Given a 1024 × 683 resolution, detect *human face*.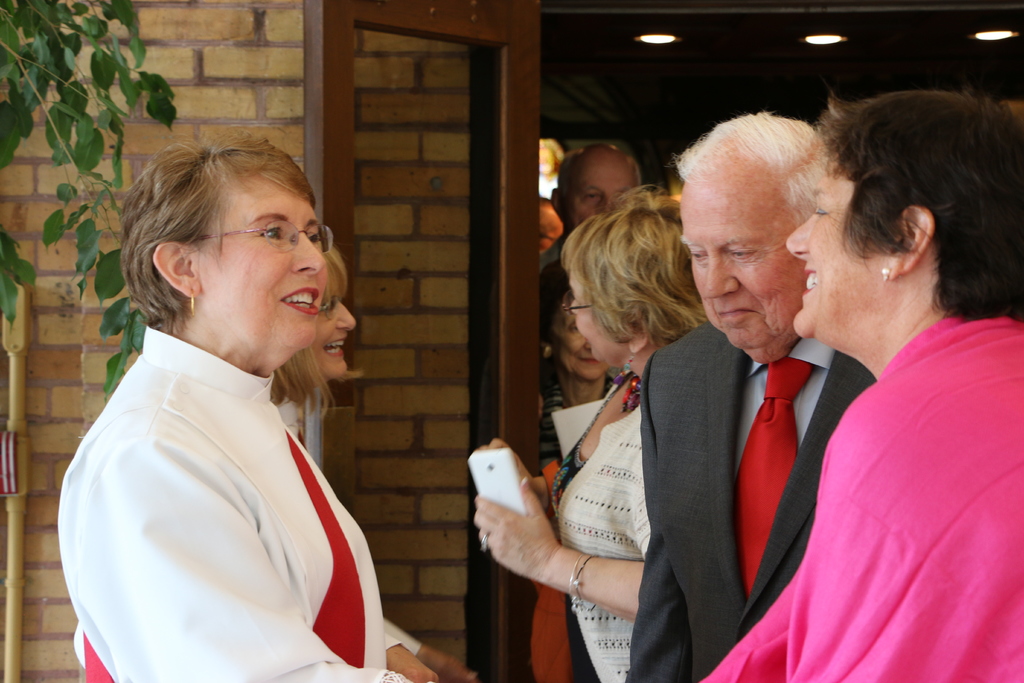
x1=311 y1=300 x2=358 y2=375.
